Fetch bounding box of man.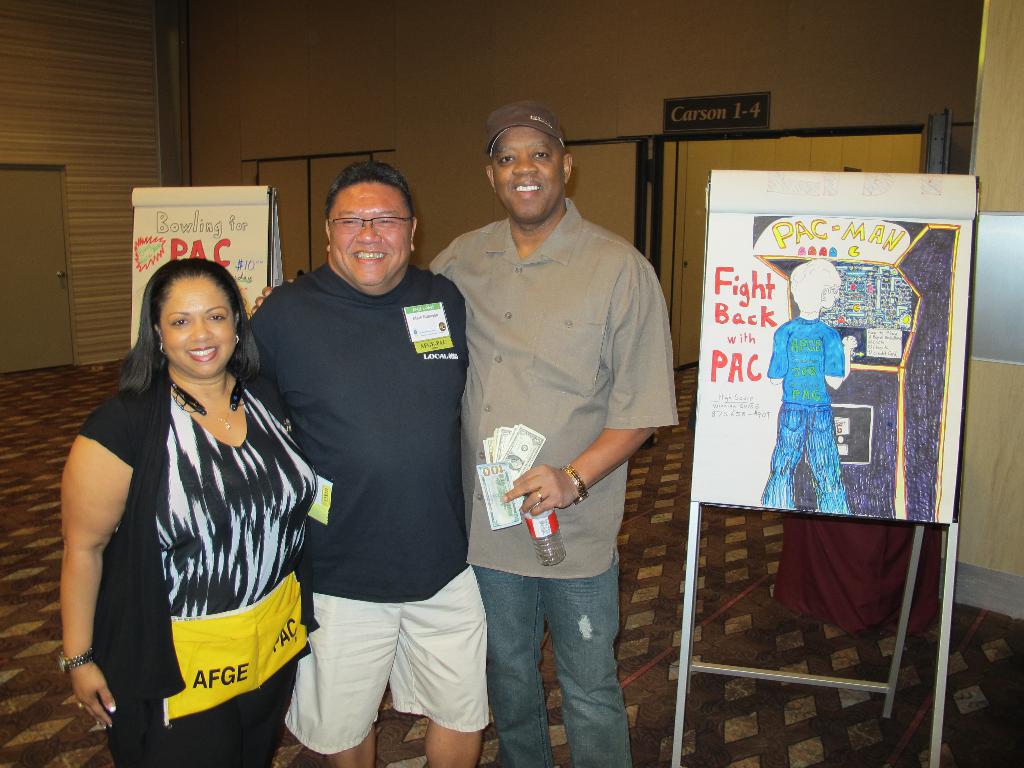
Bbox: Rect(227, 151, 508, 765).
